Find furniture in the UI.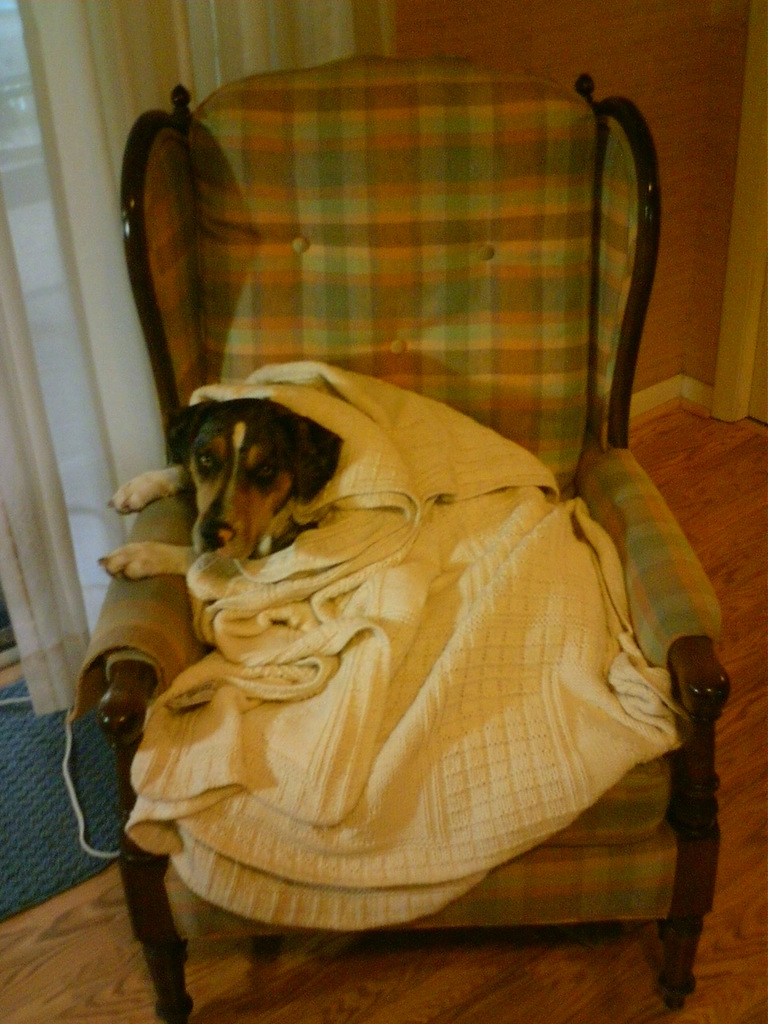
UI element at [left=95, top=49, right=734, bottom=1023].
